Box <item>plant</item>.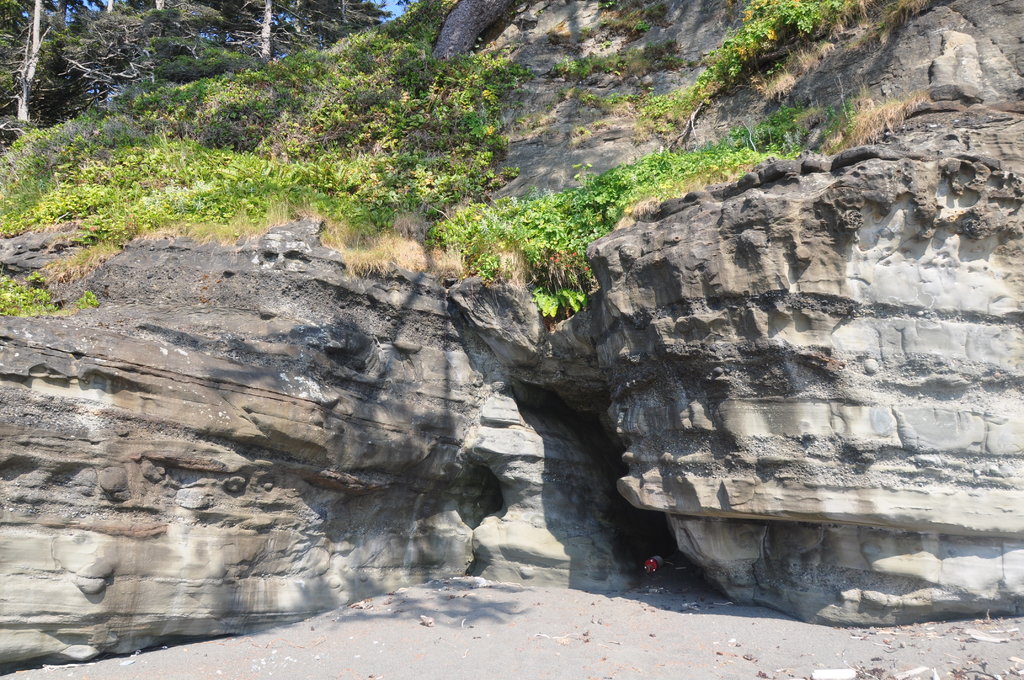
{"x1": 534, "y1": 286, "x2": 558, "y2": 316}.
